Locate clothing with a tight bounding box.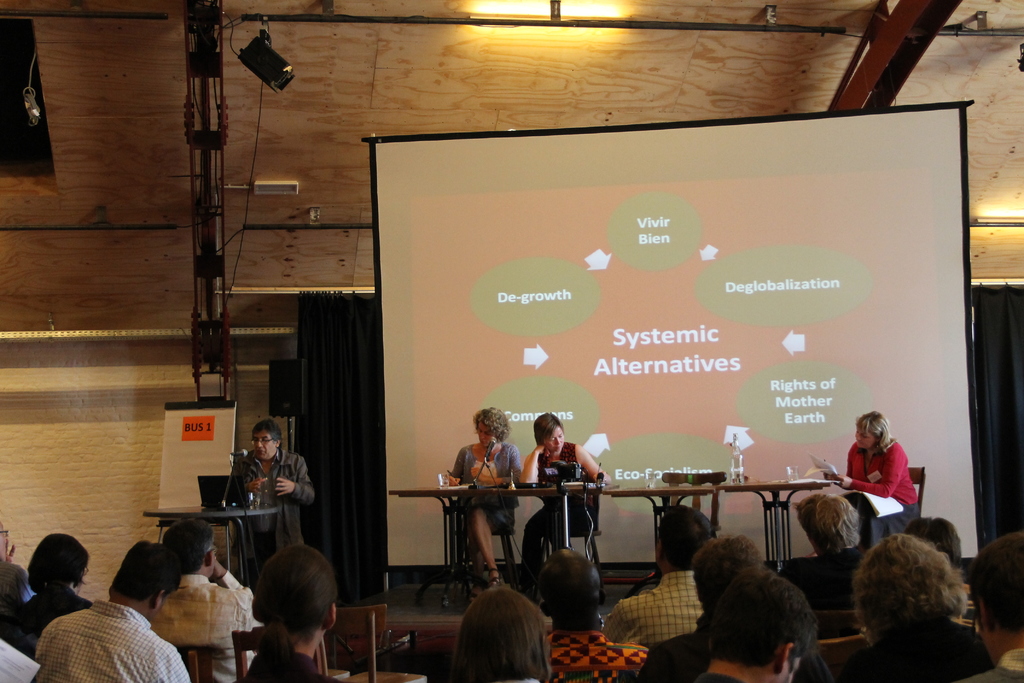
{"left": 220, "top": 448, "right": 316, "bottom": 575}.
